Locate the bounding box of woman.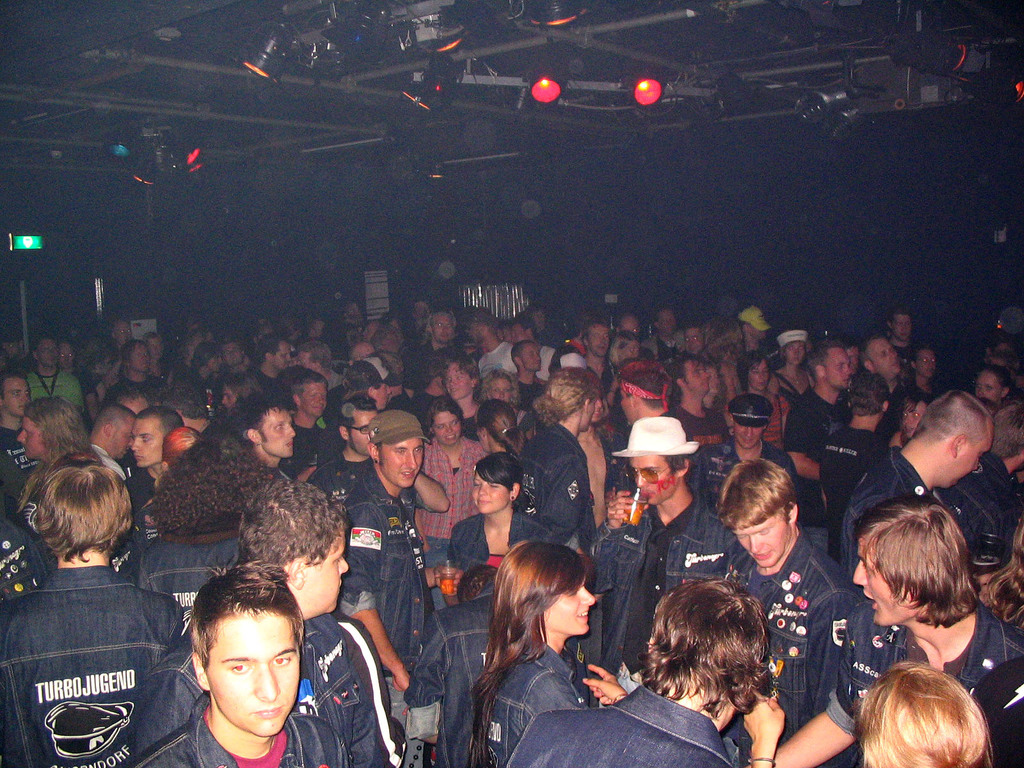
Bounding box: bbox=(774, 327, 808, 401).
